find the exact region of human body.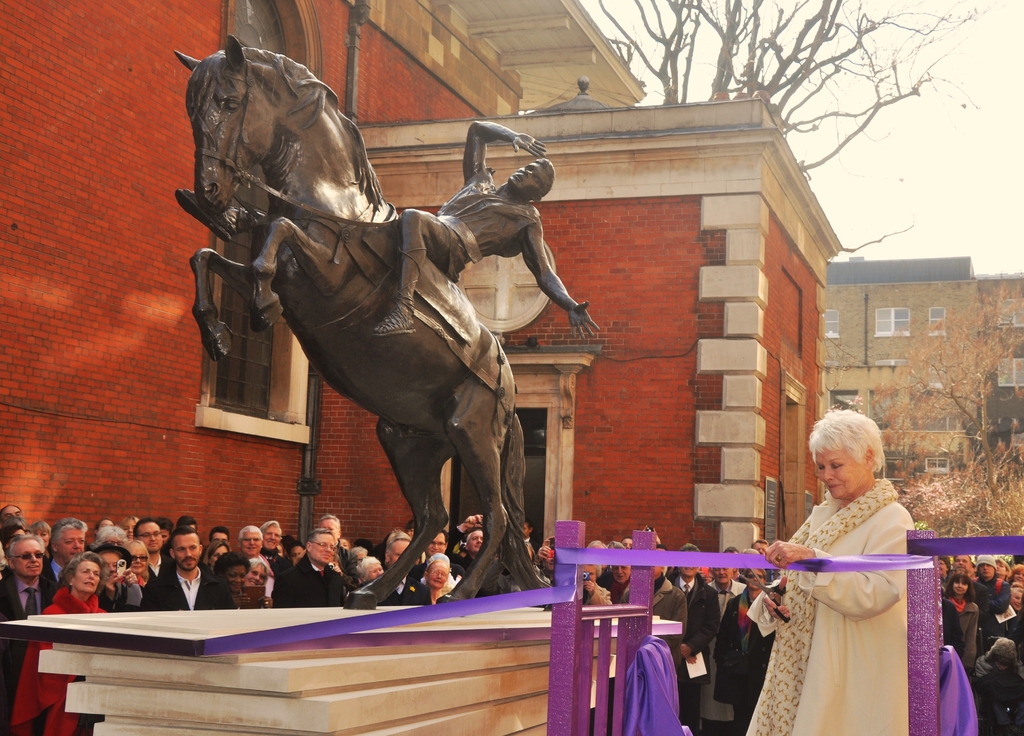
Exact region: 136:511:165:578.
